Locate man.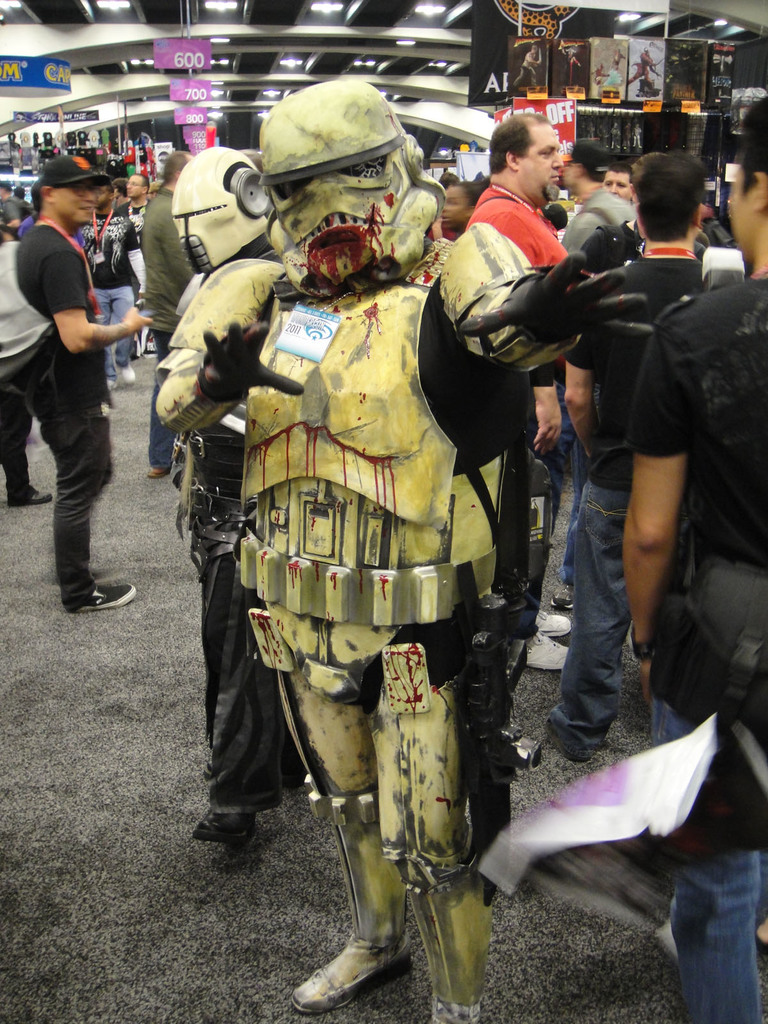
Bounding box: (x1=12, y1=142, x2=144, y2=636).
